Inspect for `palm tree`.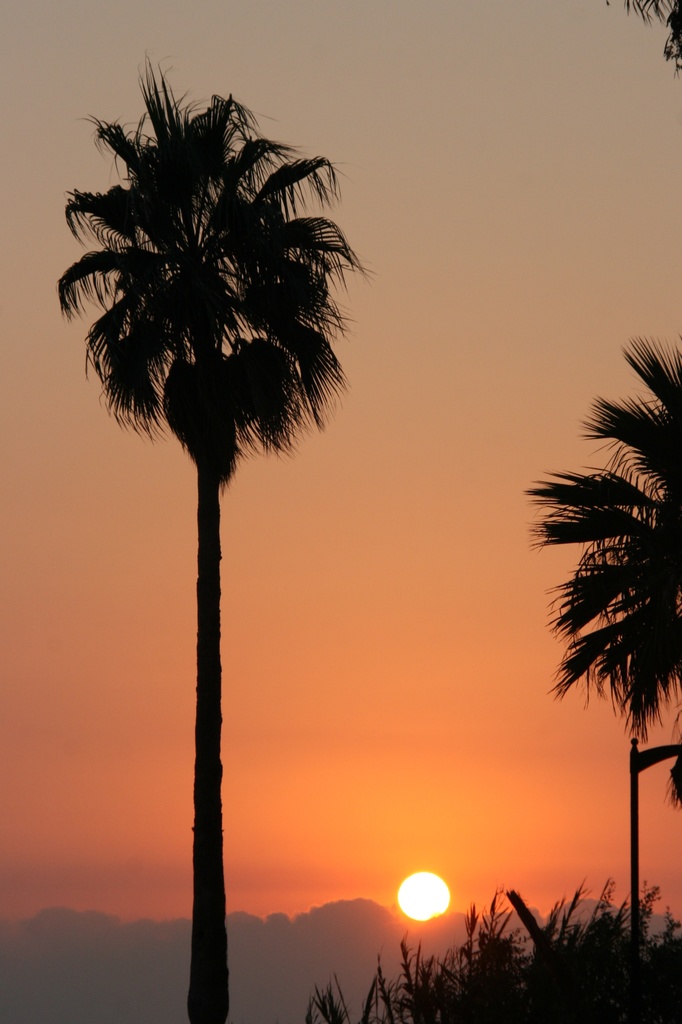
Inspection: 69,102,347,579.
